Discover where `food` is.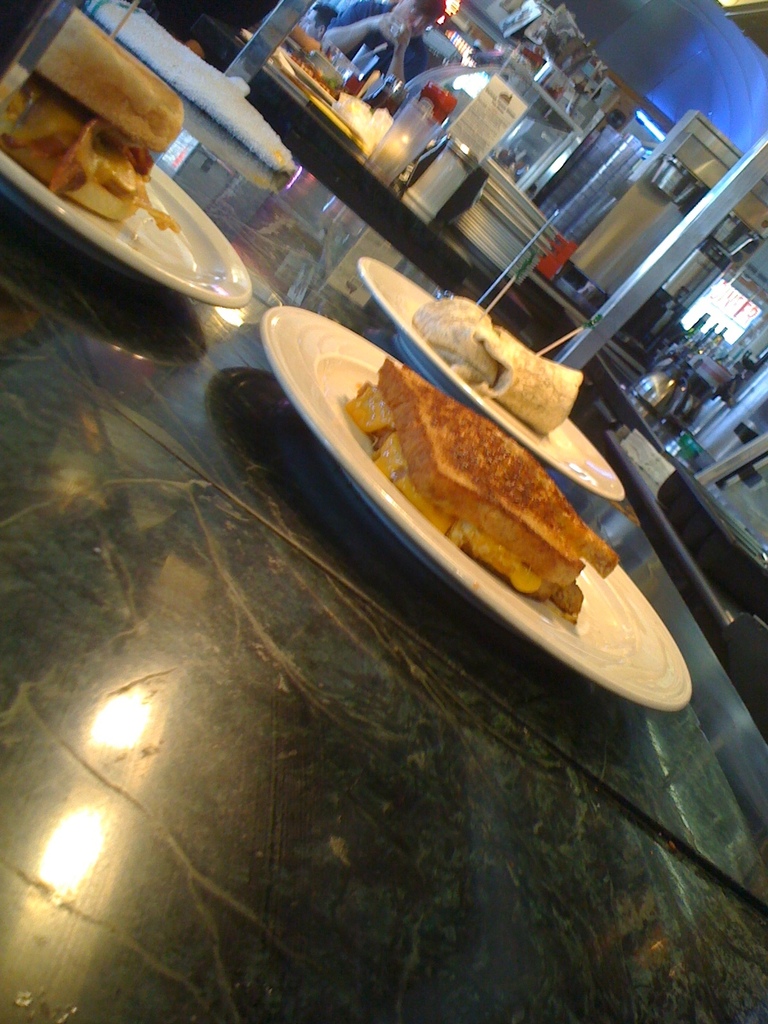
Discovered at box(291, 56, 338, 101).
